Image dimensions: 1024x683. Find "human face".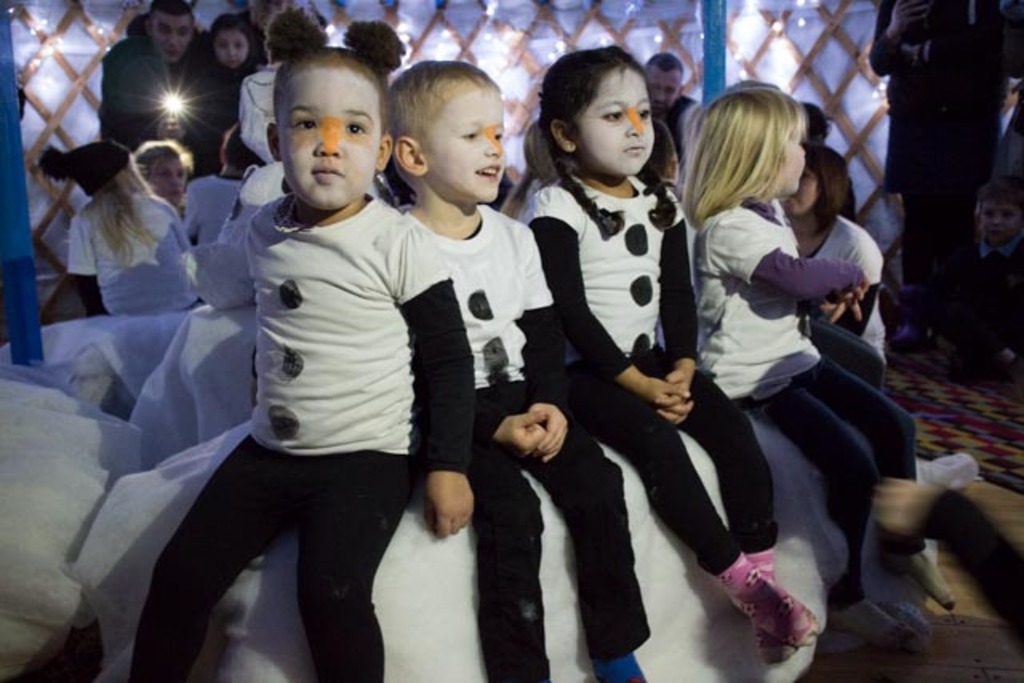
{"left": 144, "top": 14, "right": 195, "bottom": 64}.
